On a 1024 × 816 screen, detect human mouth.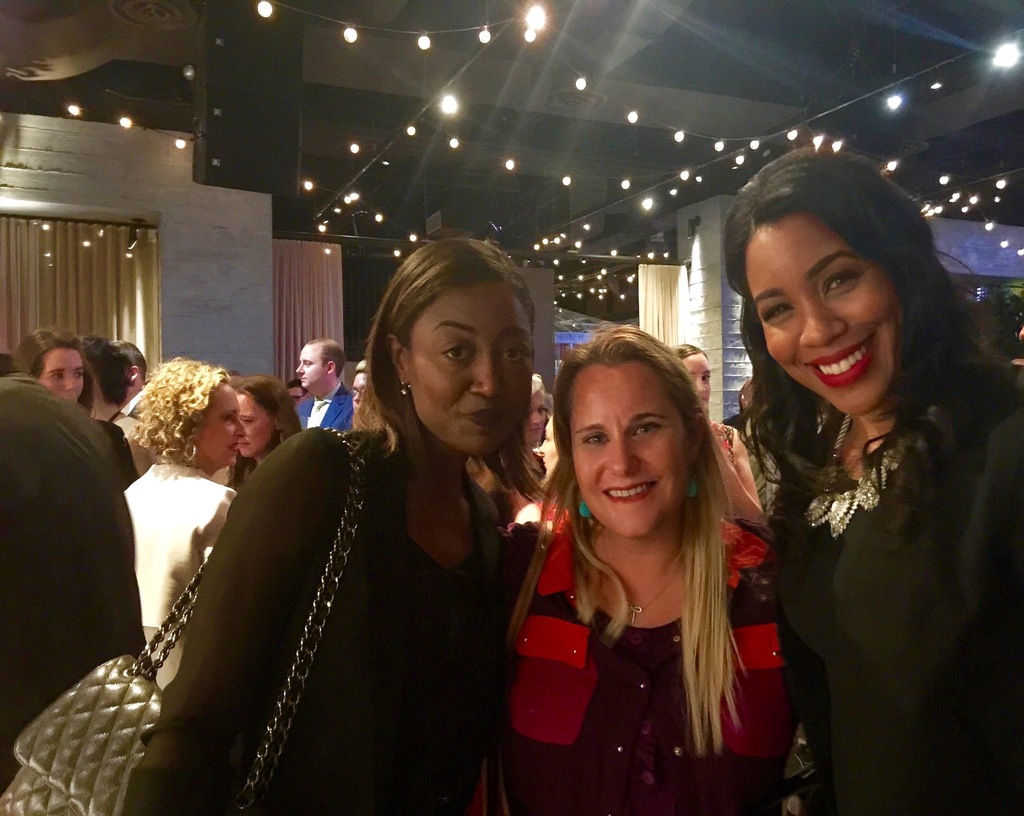
BBox(602, 477, 654, 506).
